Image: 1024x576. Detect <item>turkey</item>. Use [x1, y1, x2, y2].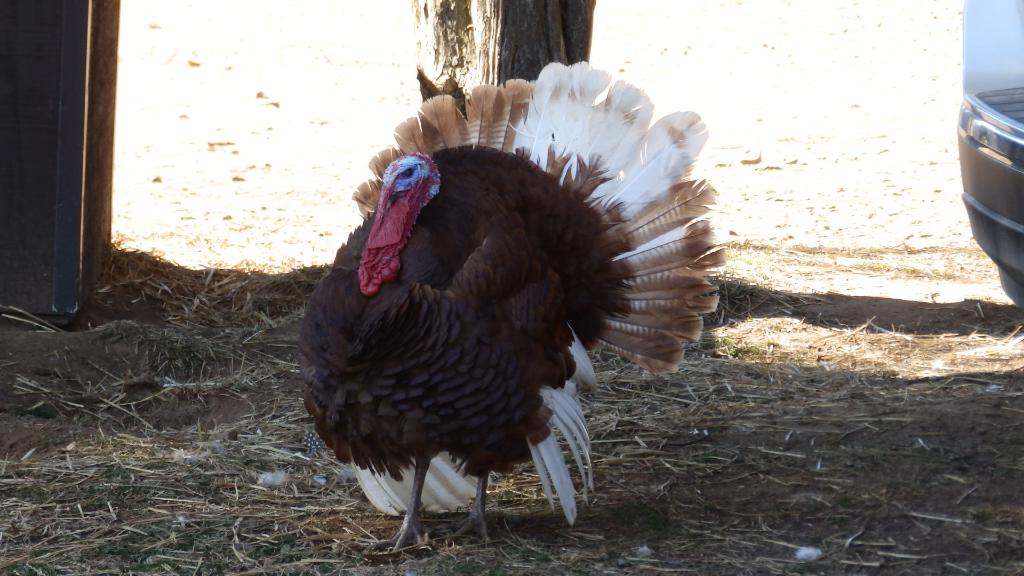
[294, 65, 727, 550].
